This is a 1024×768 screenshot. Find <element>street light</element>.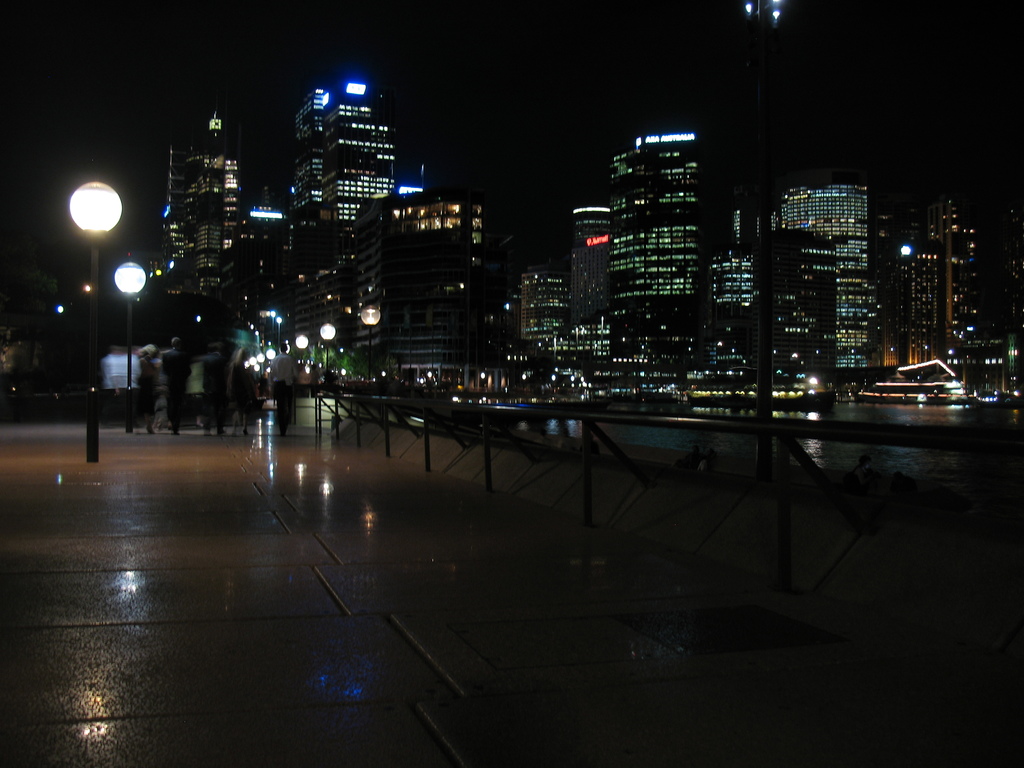
Bounding box: 66,178,120,464.
